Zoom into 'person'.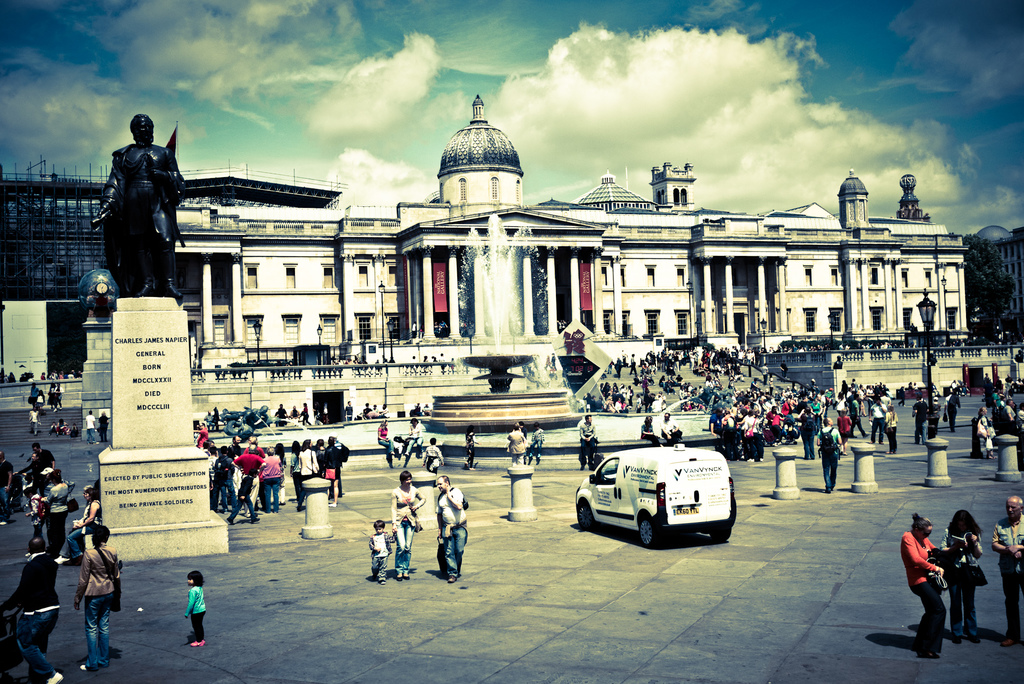
Zoom target: region(405, 417, 424, 457).
